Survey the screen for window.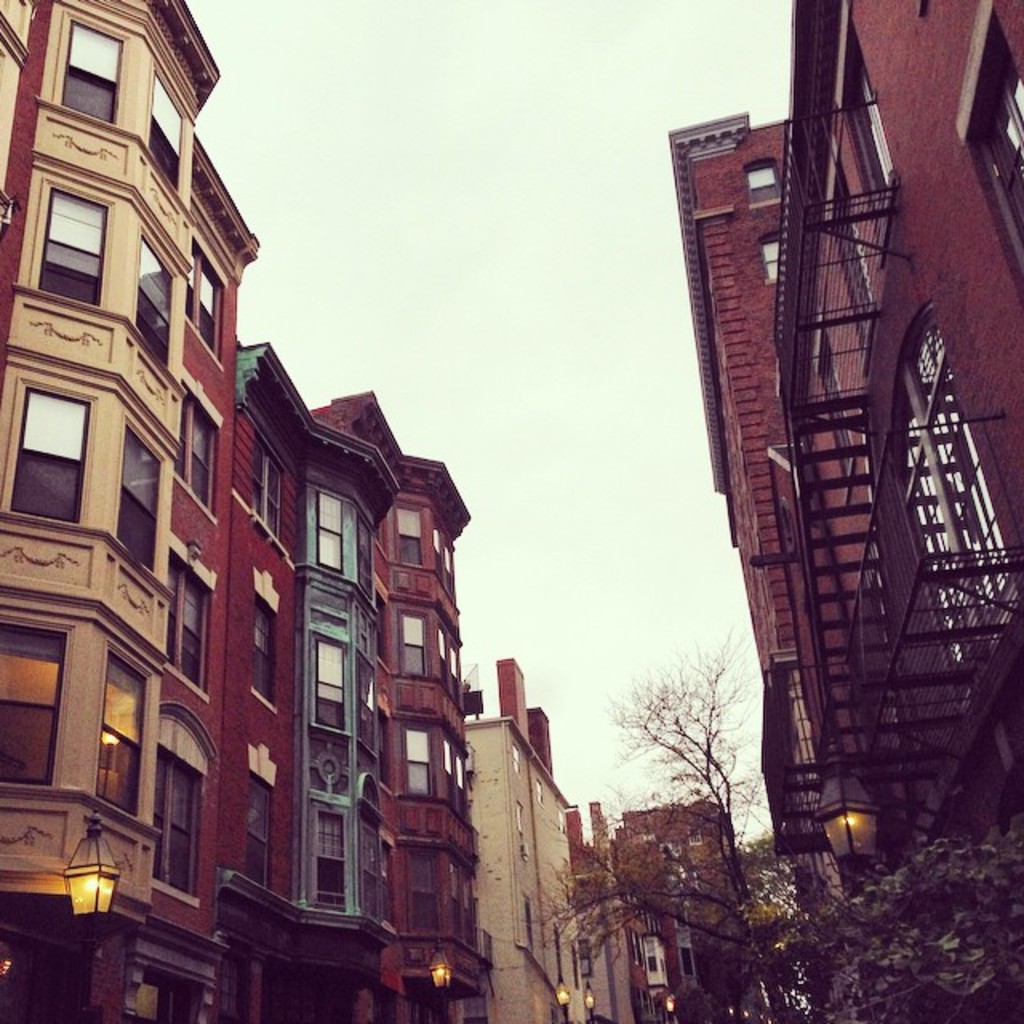
Survey found: crop(317, 485, 349, 571).
